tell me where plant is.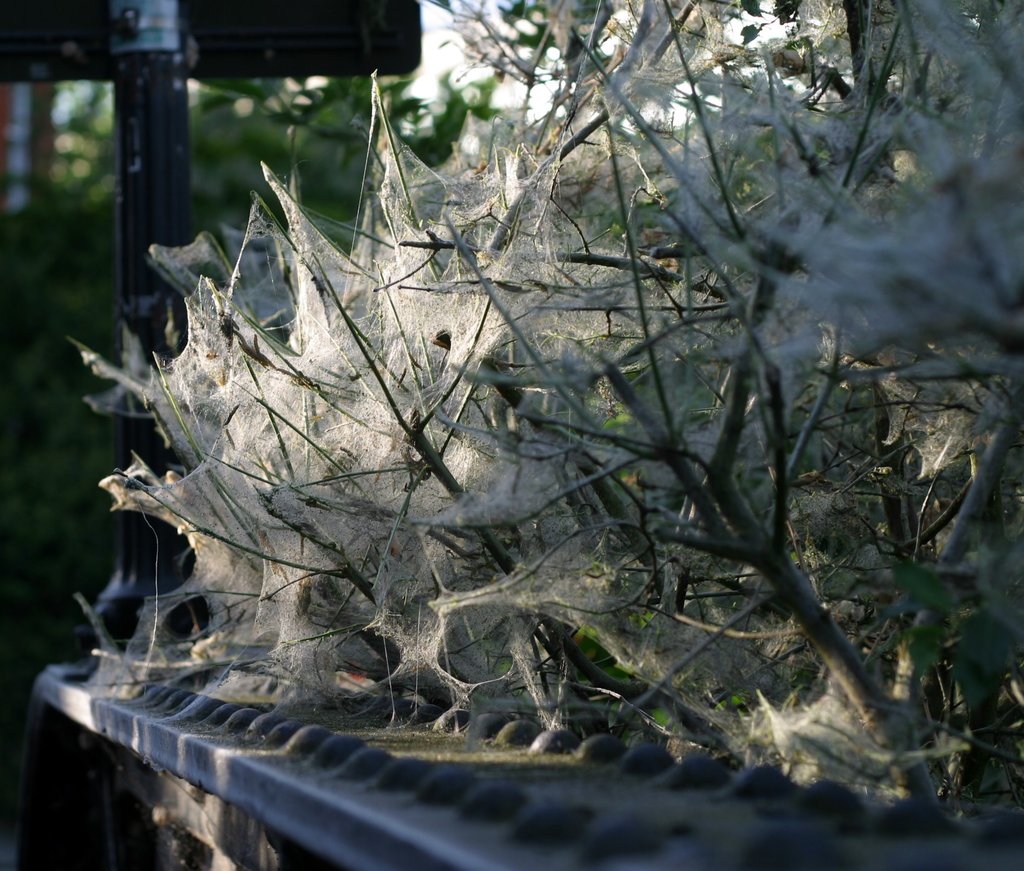
plant is at crop(70, 0, 1023, 842).
